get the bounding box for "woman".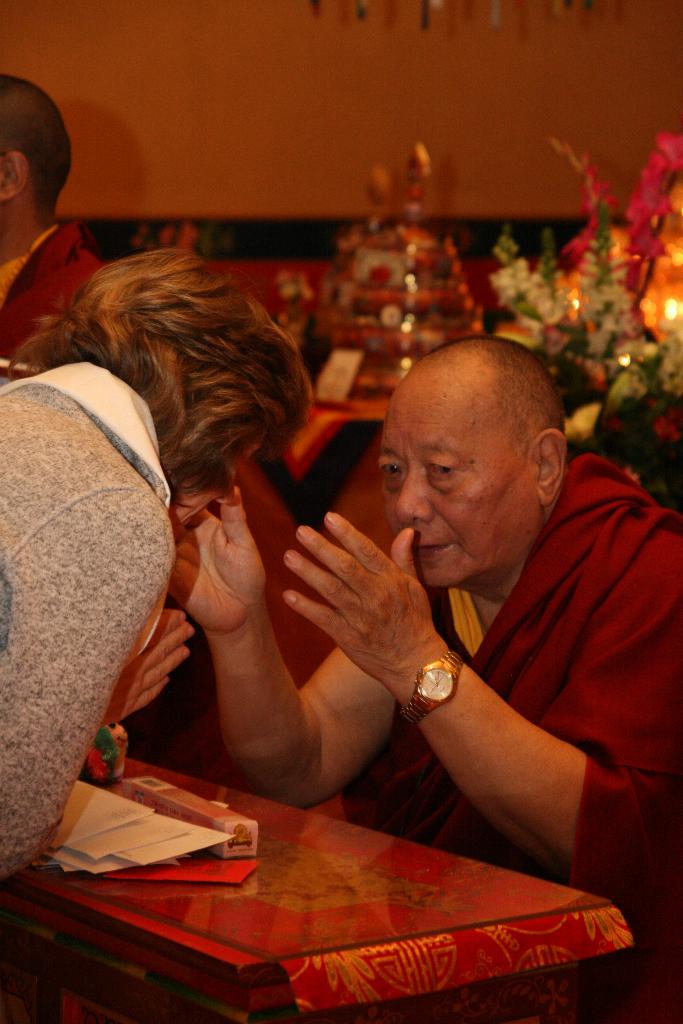
bbox=[8, 245, 327, 856].
